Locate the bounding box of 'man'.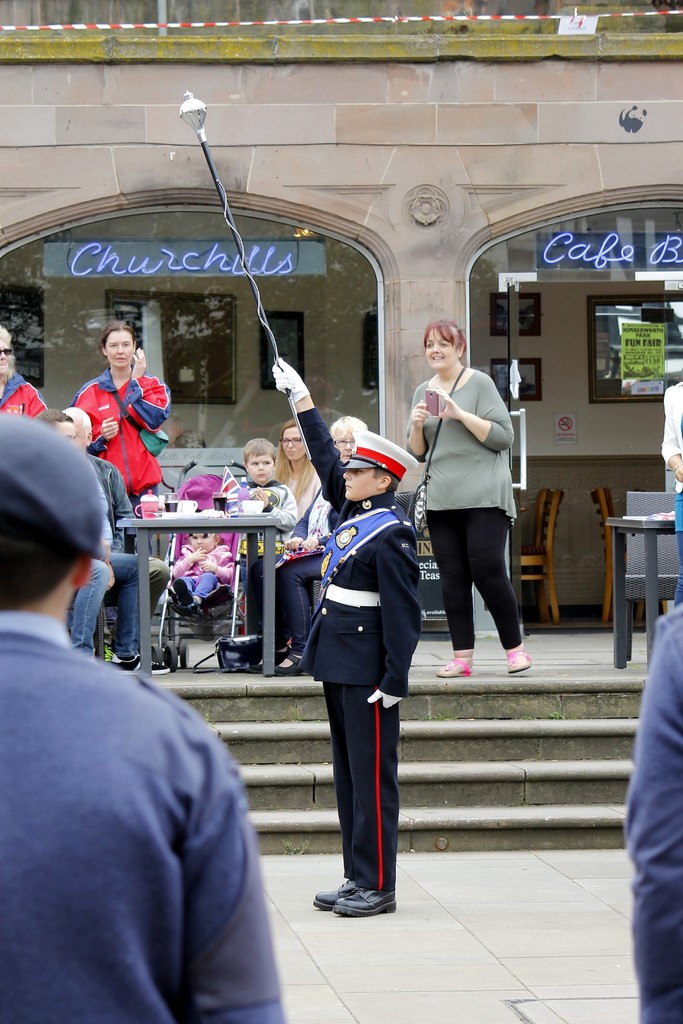
Bounding box: locate(58, 408, 170, 623).
